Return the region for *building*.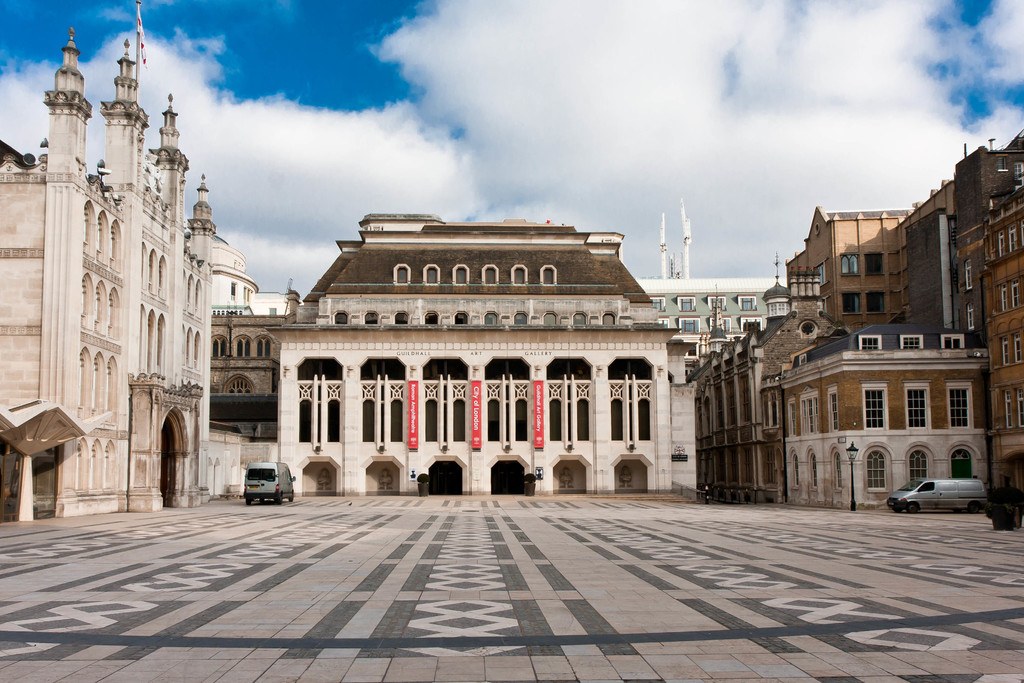
bbox(688, 343, 977, 509).
